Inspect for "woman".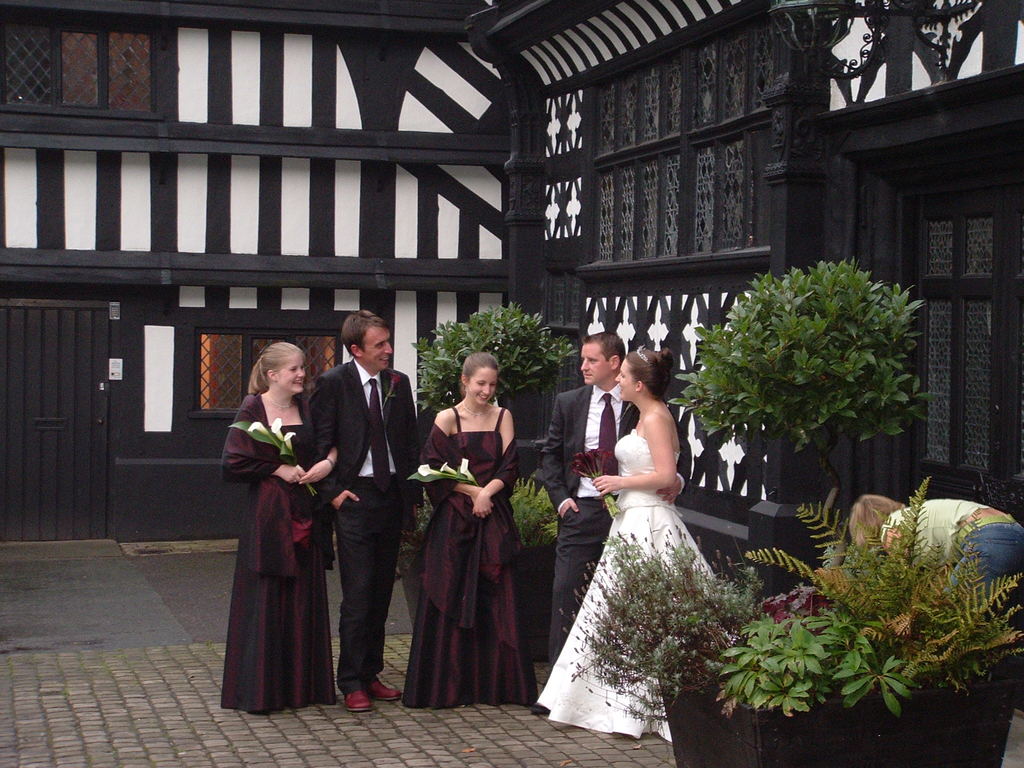
Inspection: select_region(849, 494, 1023, 627).
